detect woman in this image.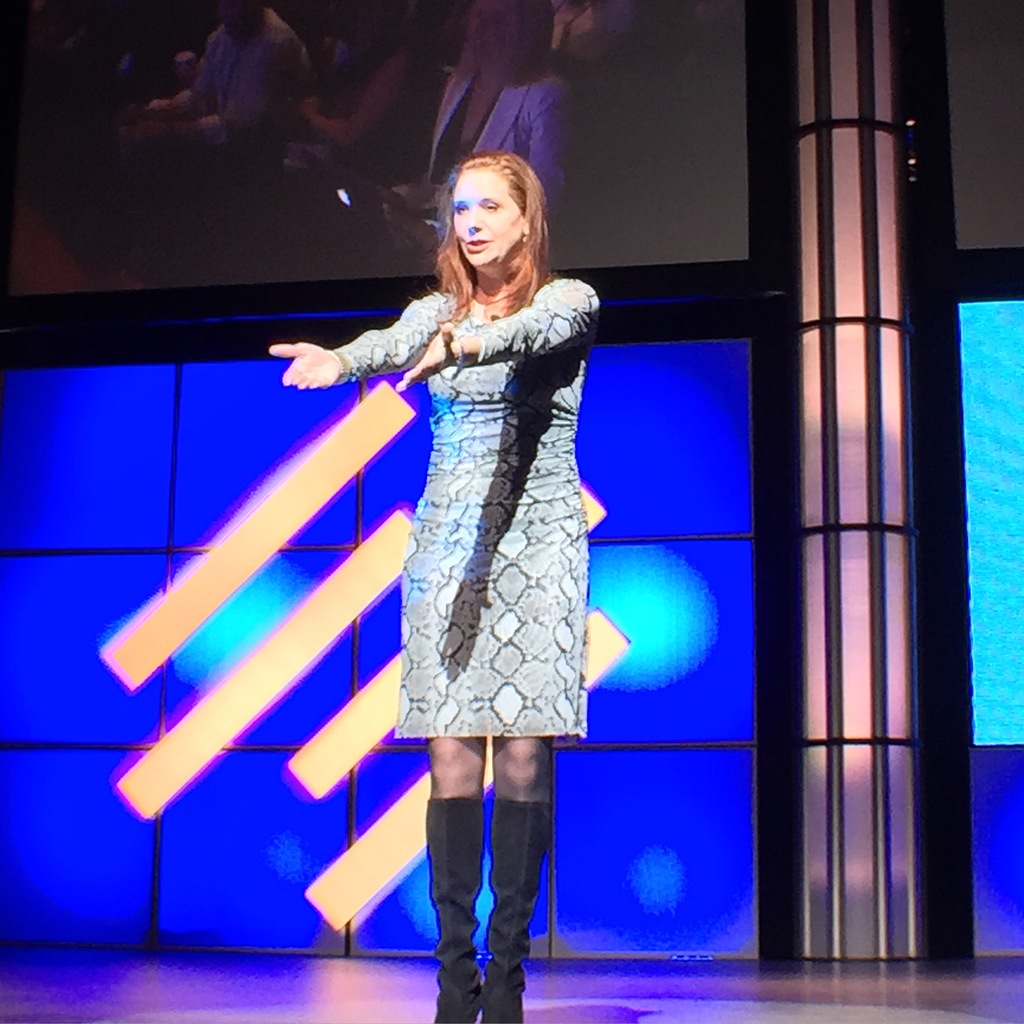
Detection: select_region(328, 137, 611, 919).
